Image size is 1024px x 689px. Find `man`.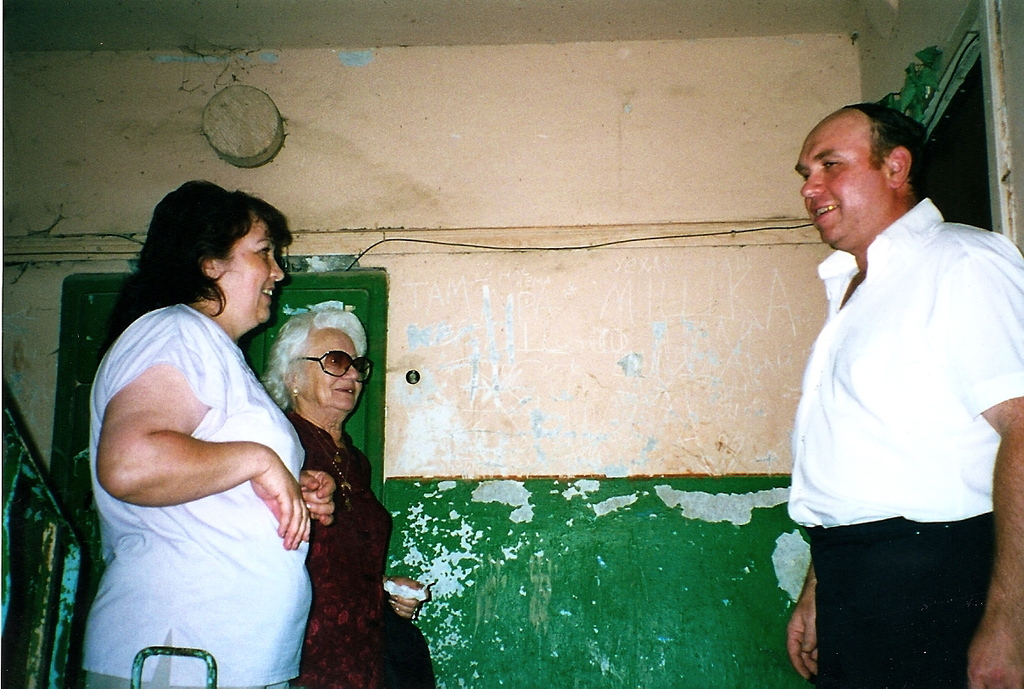
(769, 58, 1023, 688).
